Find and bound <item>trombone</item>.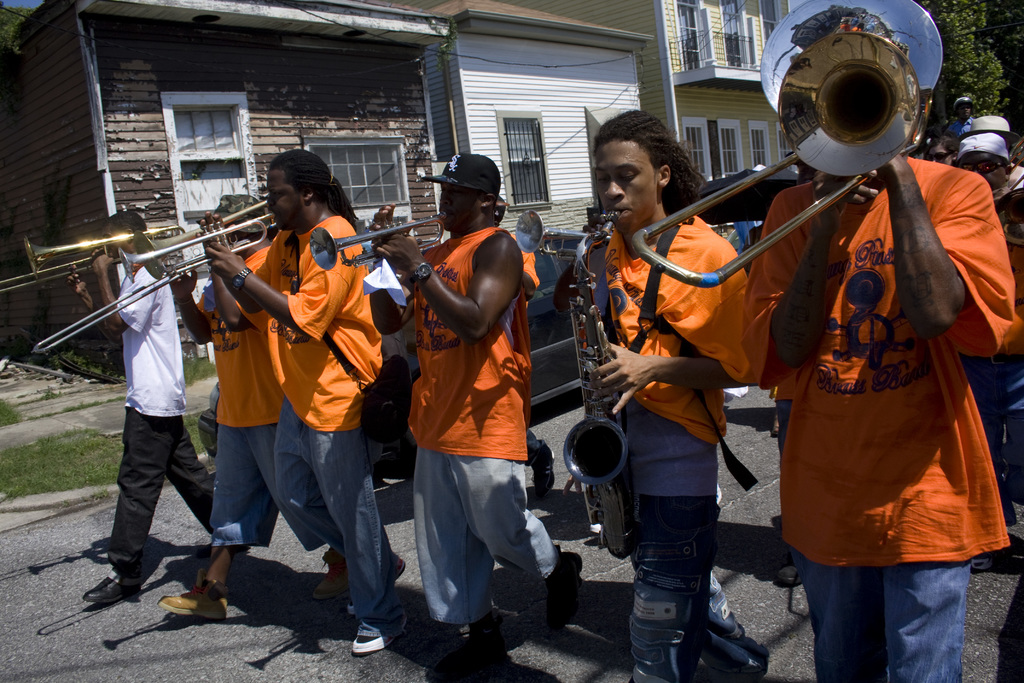
Bound: bbox=[561, 206, 634, 550].
